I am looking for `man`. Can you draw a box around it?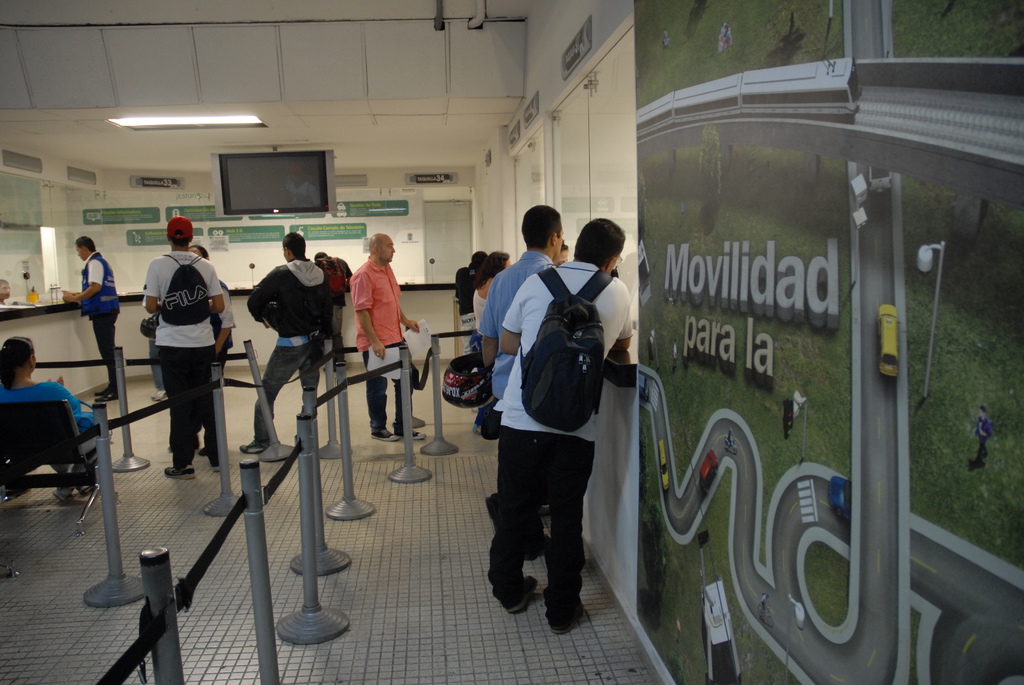
Sure, the bounding box is <box>141,217,225,481</box>.
